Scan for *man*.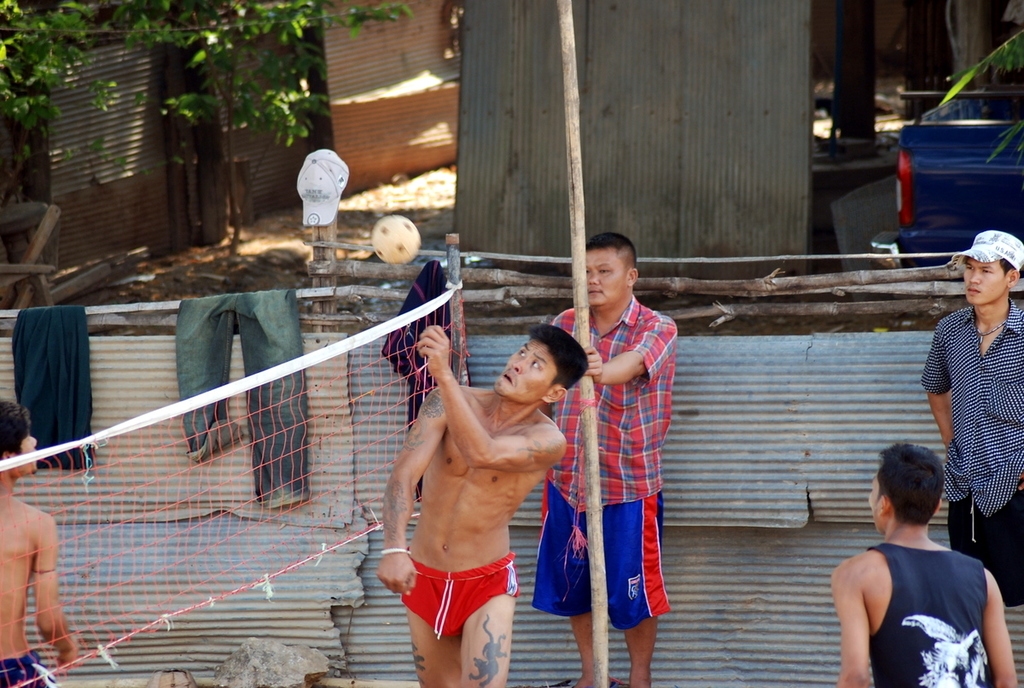
Scan result: left=922, top=228, right=1023, bottom=609.
